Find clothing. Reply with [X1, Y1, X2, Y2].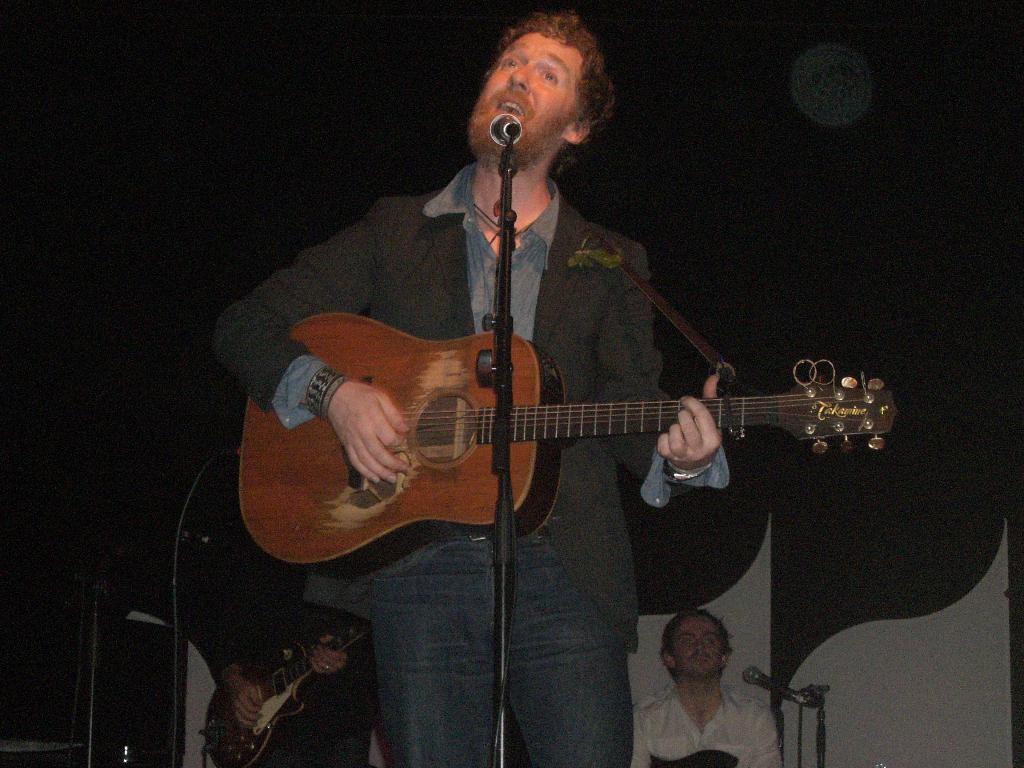
[212, 159, 736, 767].
